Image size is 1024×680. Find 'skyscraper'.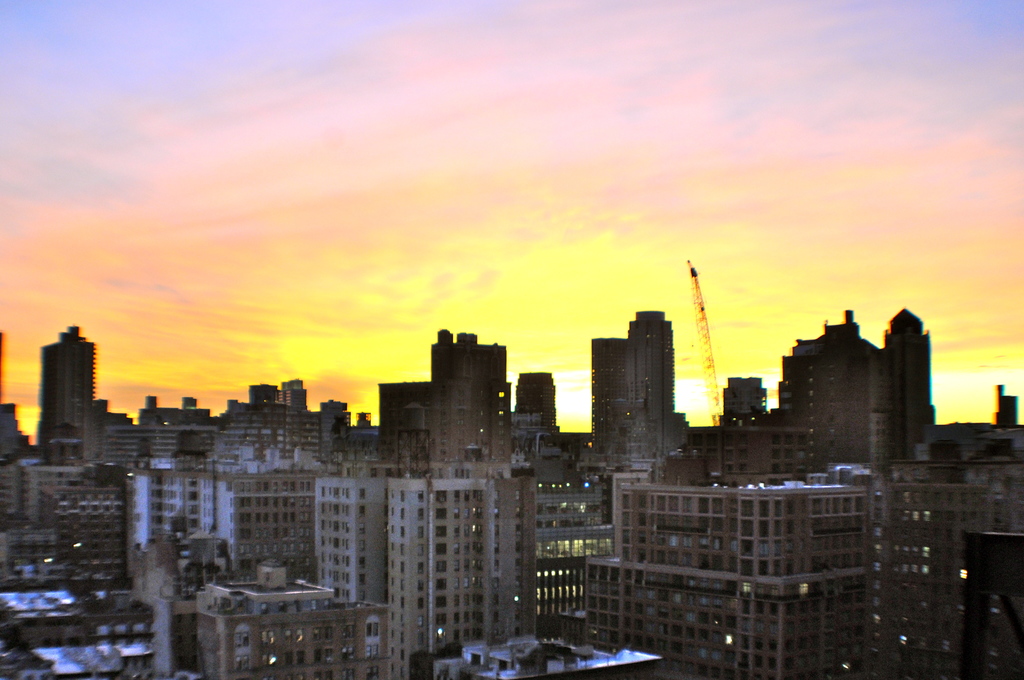
box=[381, 381, 434, 471].
